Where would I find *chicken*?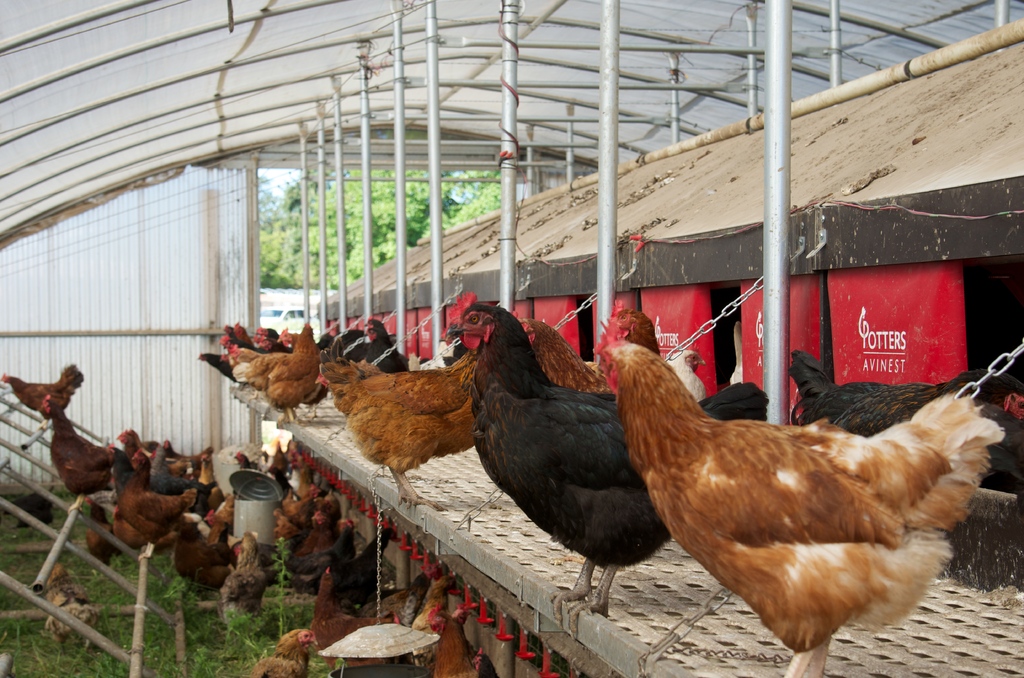
At (x1=179, y1=513, x2=241, y2=602).
